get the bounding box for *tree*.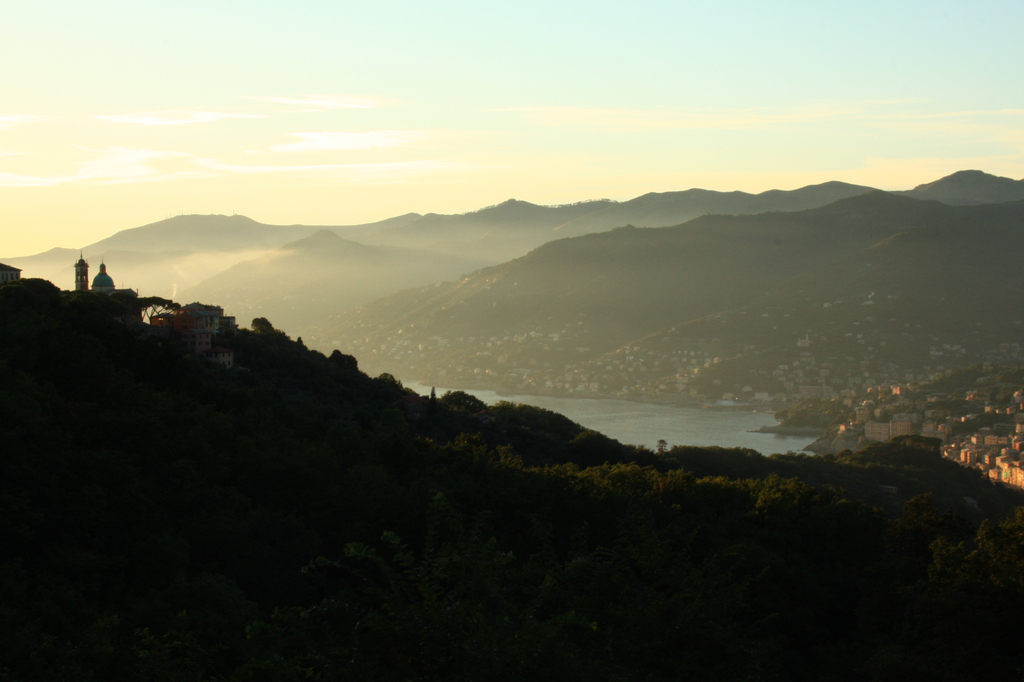
[923, 537, 964, 610].
